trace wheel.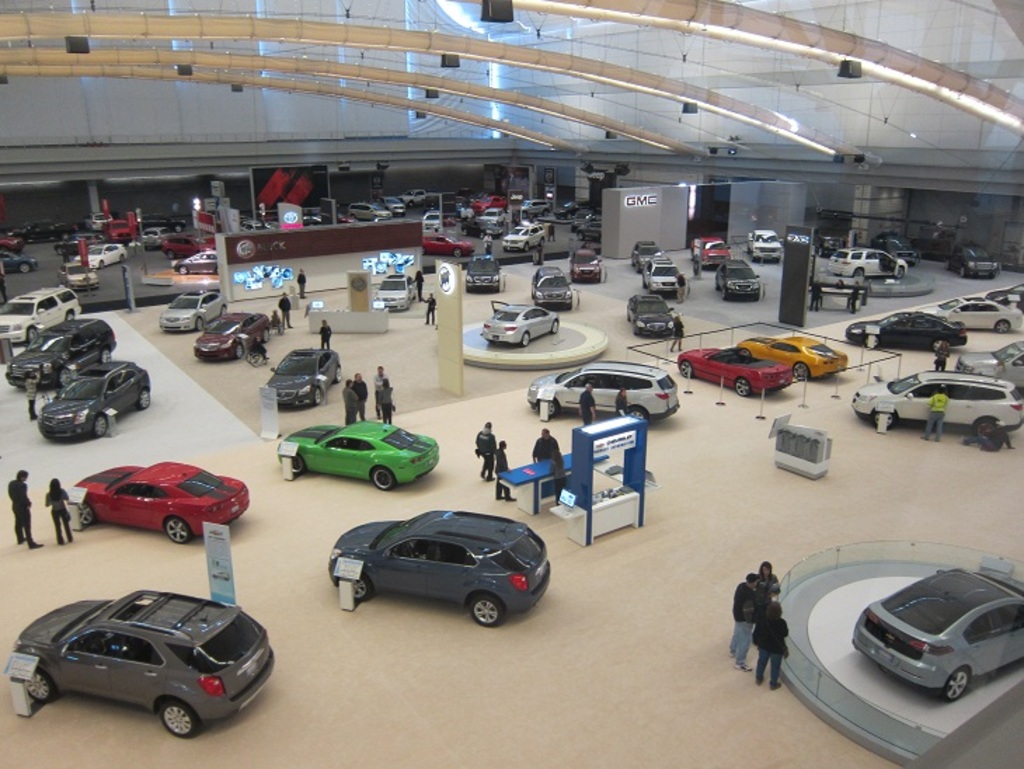
Traced to detection(67, 312, 76, 319).
